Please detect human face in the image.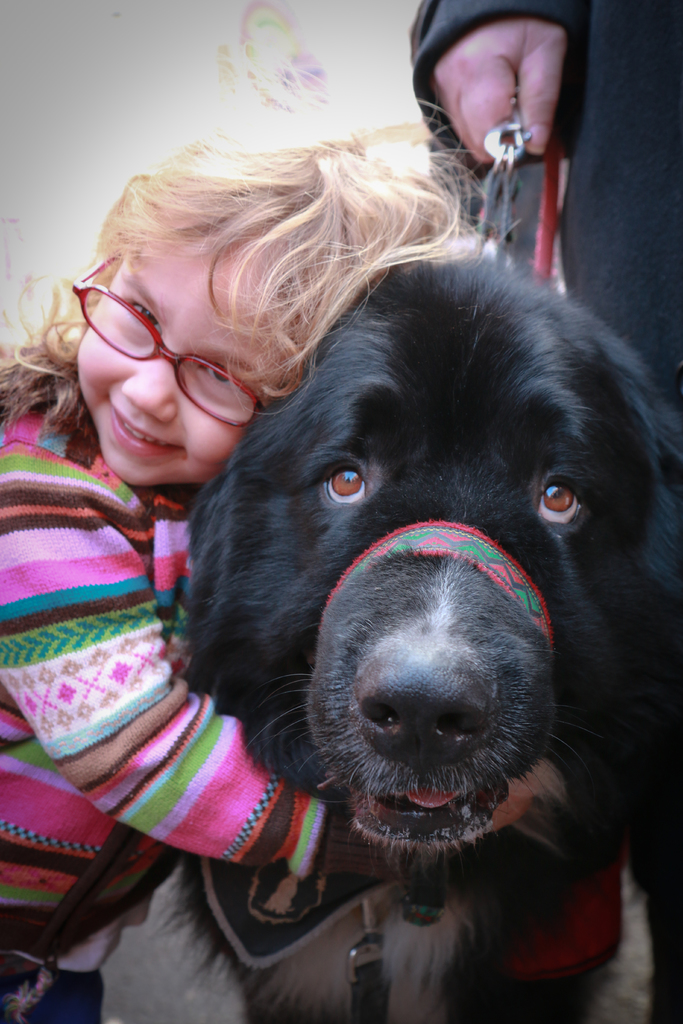
locate(74, 196, 302, 483).
